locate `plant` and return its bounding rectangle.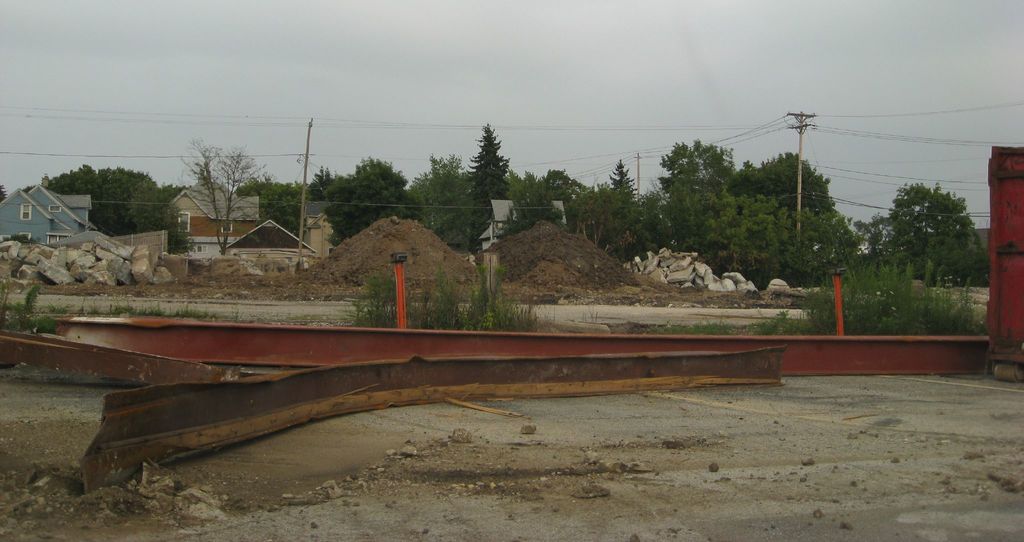
rect(4, 235, 40, 250).
